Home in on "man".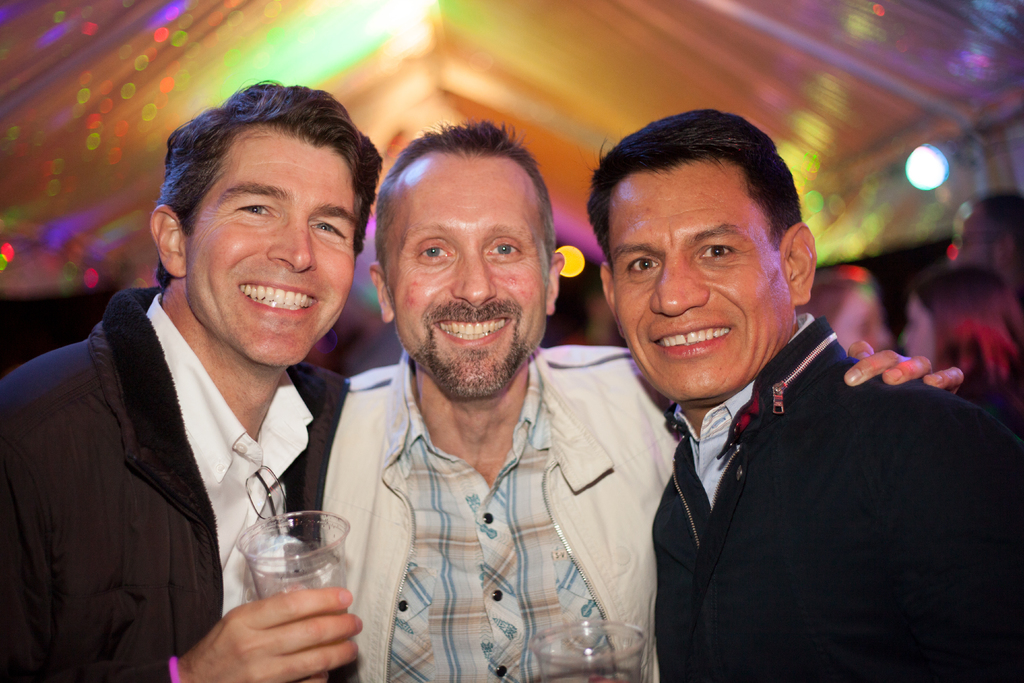
Homed in at <box>8,98,396,682</box>.
